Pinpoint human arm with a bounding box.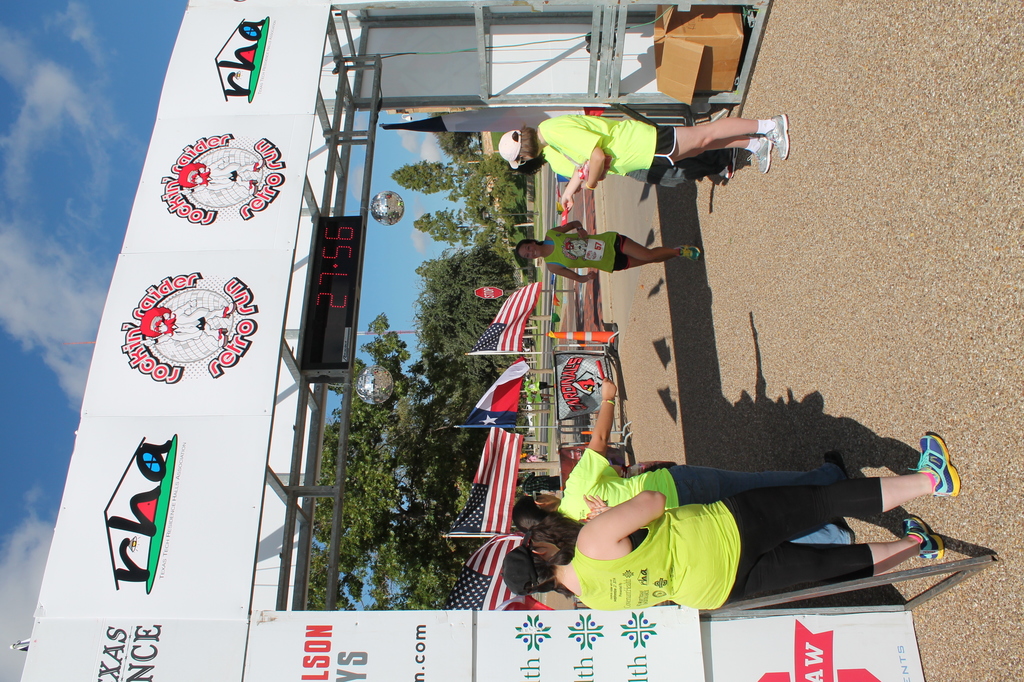
[535, 105, 619, 198].
